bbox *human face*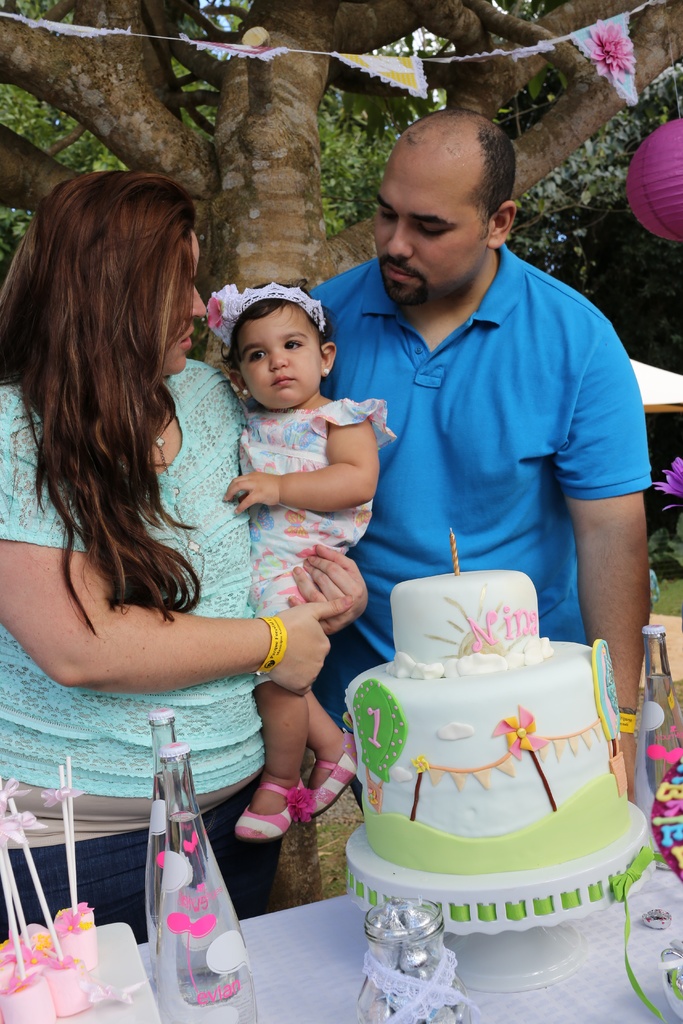
bbox=[370, 136, 497, 302]
